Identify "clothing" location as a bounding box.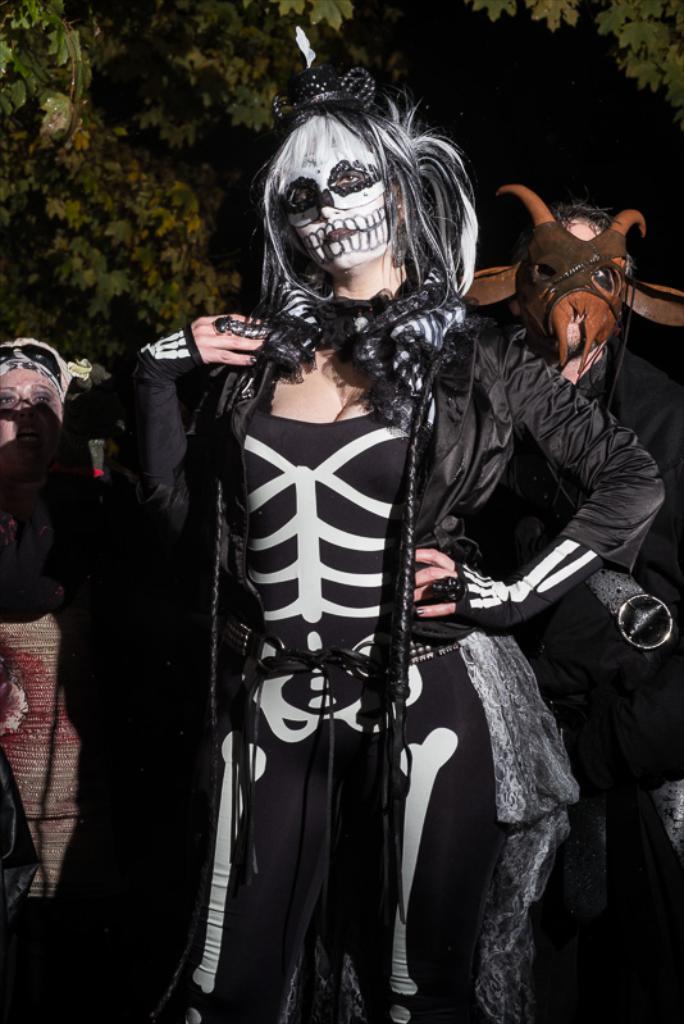
x1=126, y1=190, x2=614, y2=982.
